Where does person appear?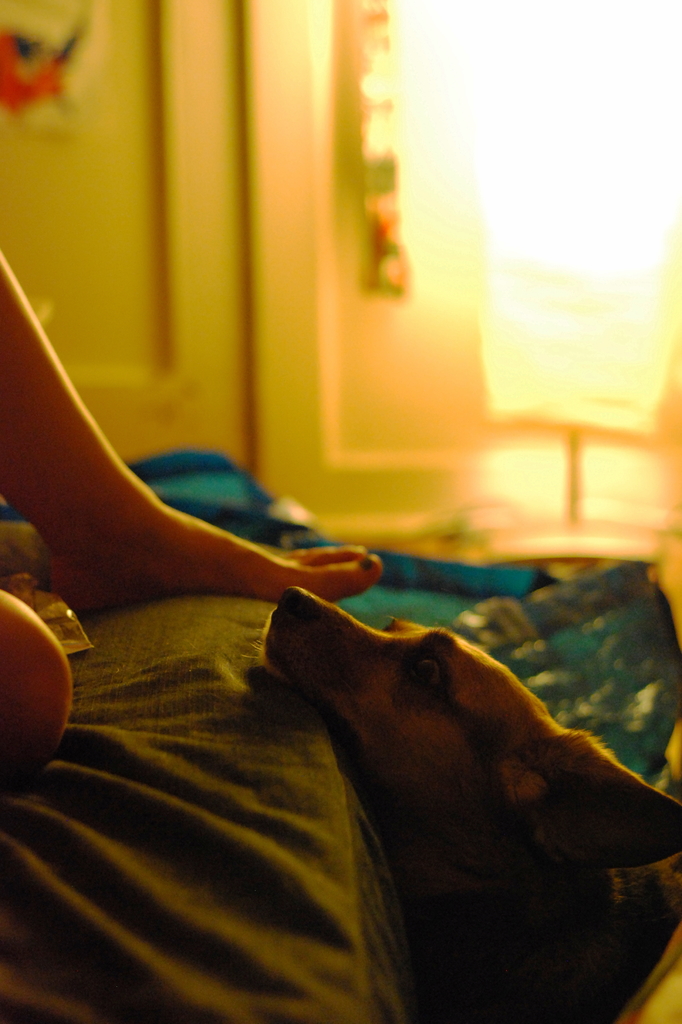
Appears at box=[0, 230, 407, 797].
